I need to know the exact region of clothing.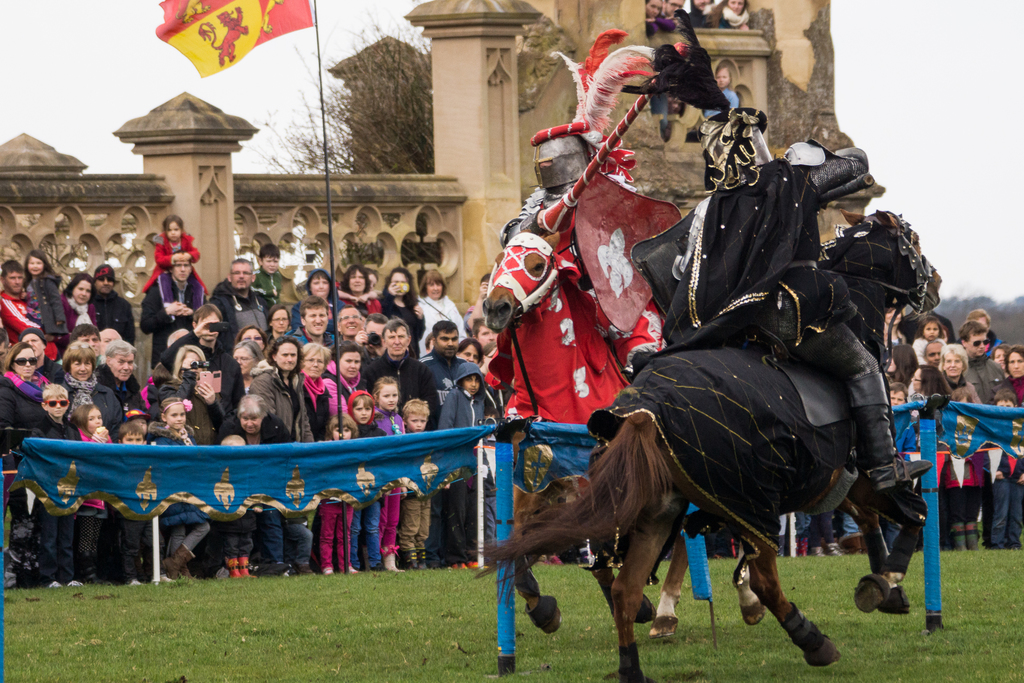
Region: {"left": 93, "top": 357, "right": 150, "bottom": 415}.
